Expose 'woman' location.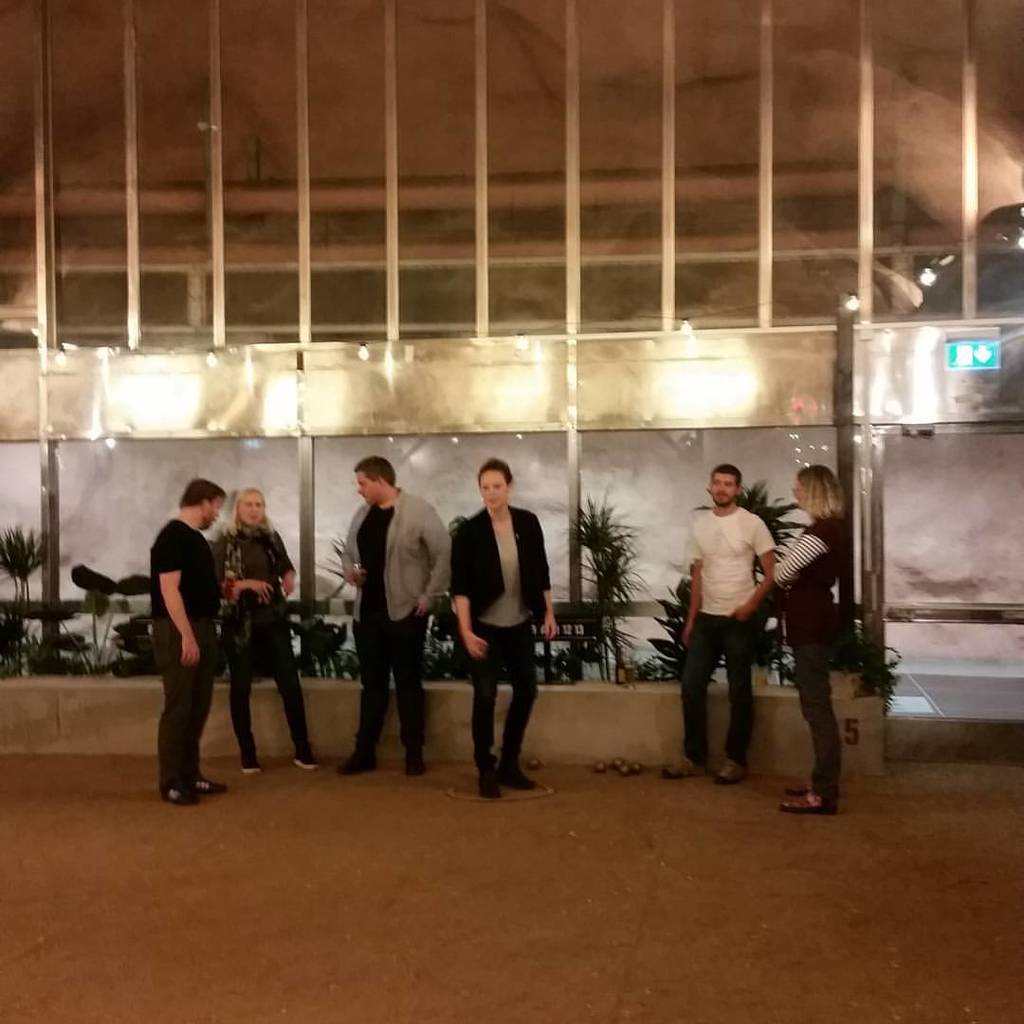
Exposed at 770, 462, 853, 817.
